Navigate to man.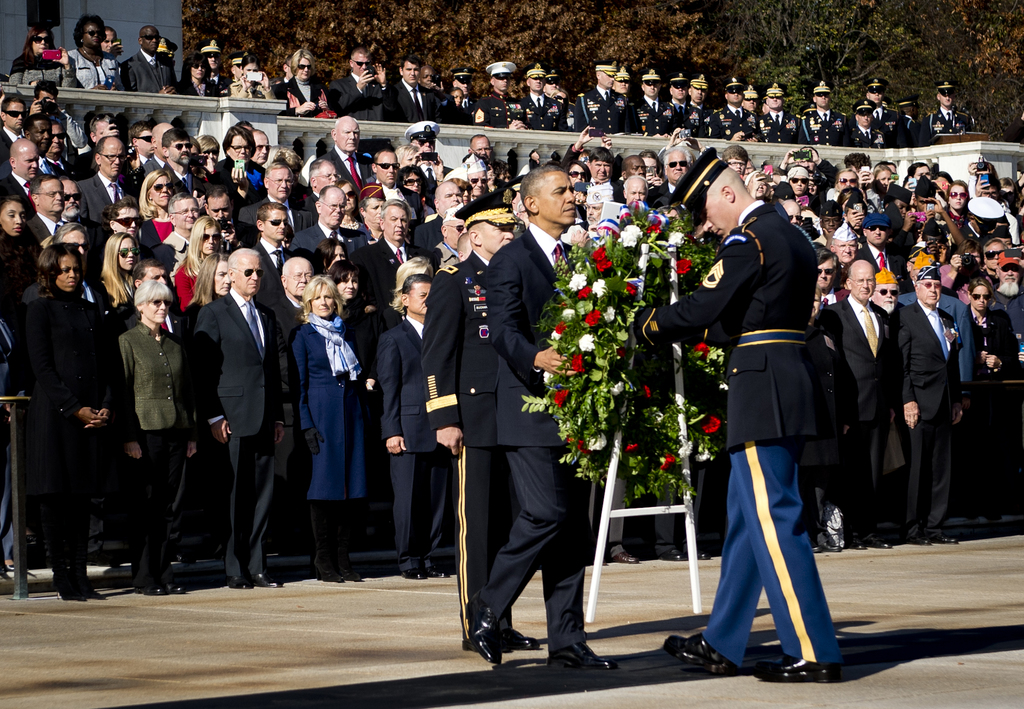
Navigation target: 255, 157, 312, 229.
